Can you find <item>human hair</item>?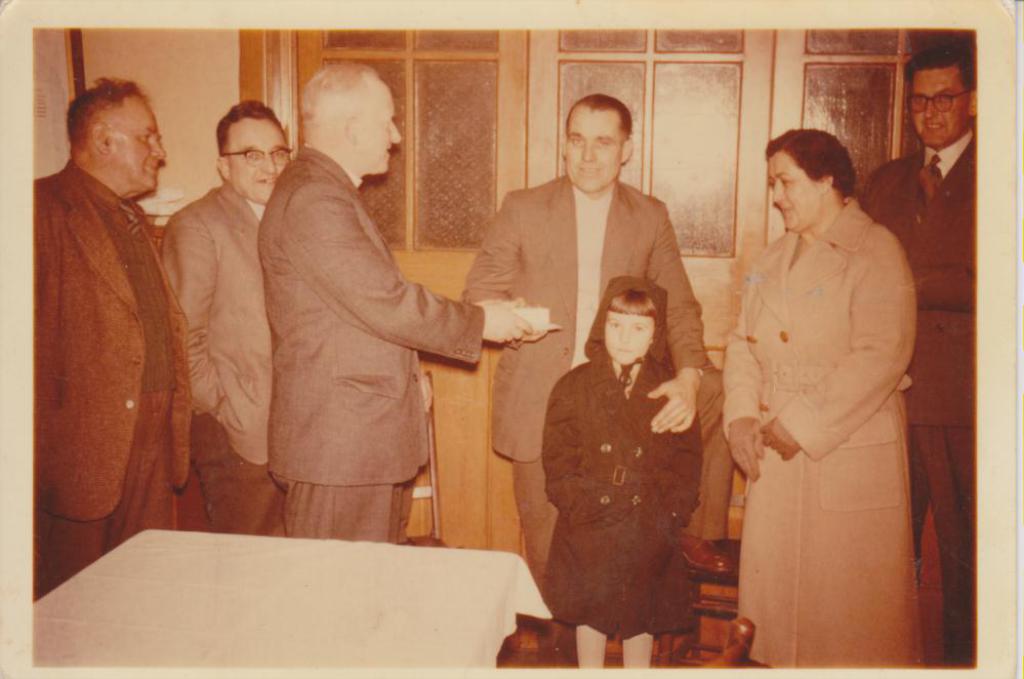
Yes, bounding box: crop(608, 287, 659, 318).
